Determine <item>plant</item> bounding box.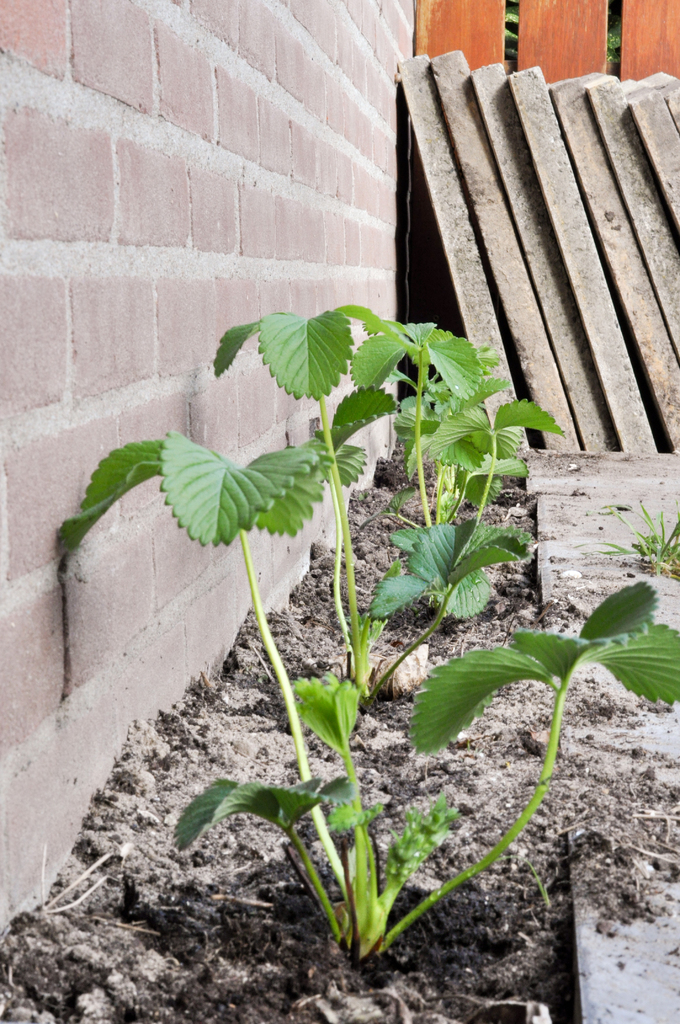
Determined: [76, 193, 645, 956].
